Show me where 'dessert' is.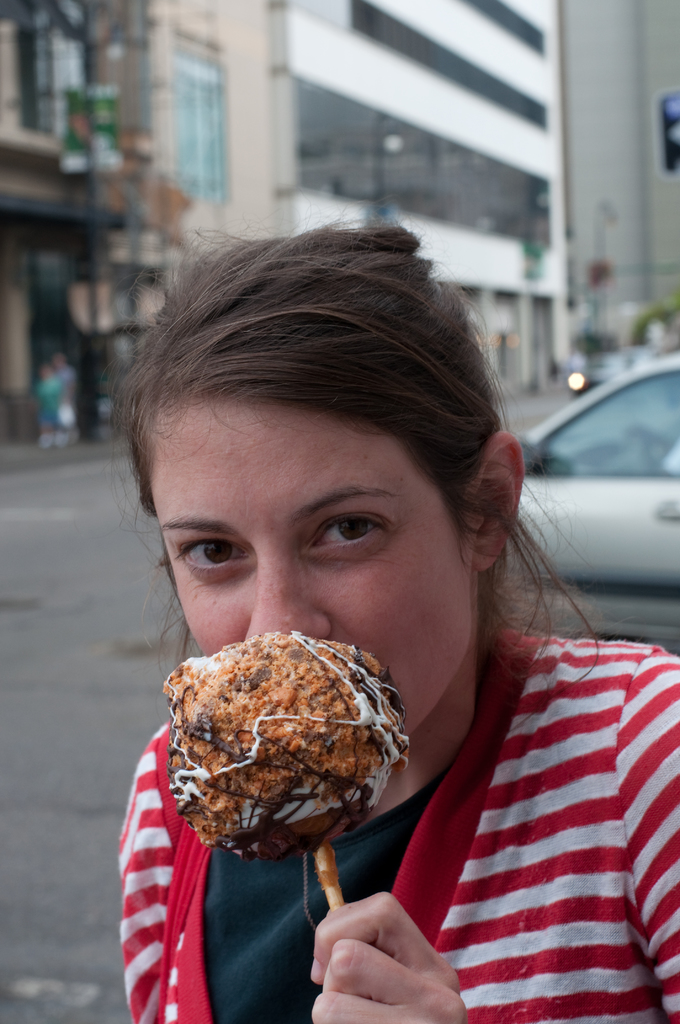
'dessert' is at BBox(147, 623, 419, 878).
